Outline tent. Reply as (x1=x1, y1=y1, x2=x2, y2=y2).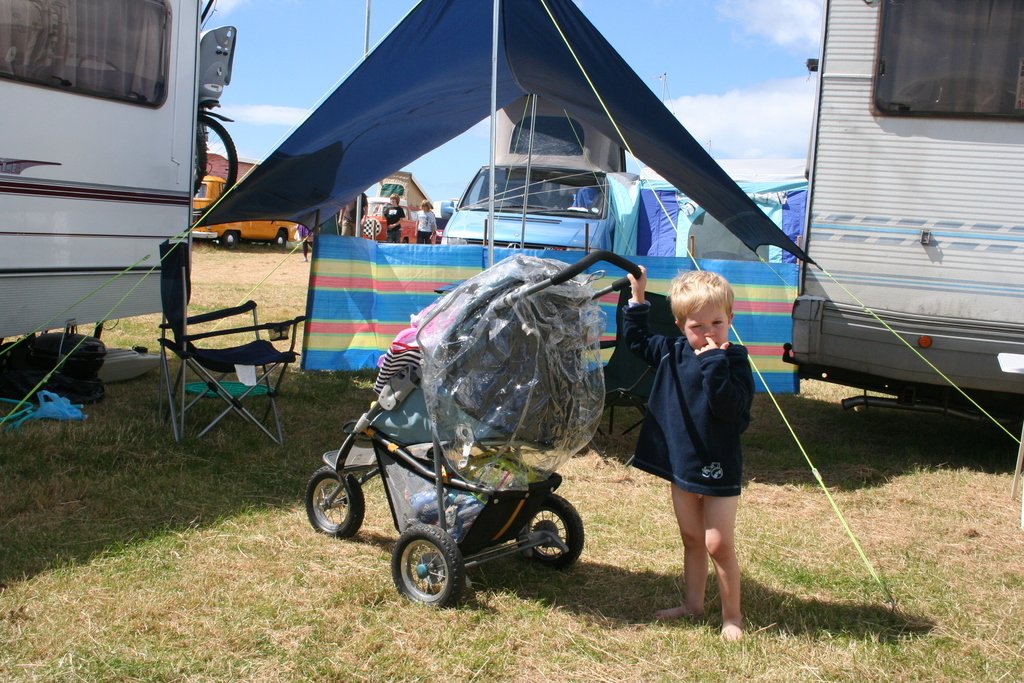
(x1=0, y1=0, x2=1023, y2=623).
